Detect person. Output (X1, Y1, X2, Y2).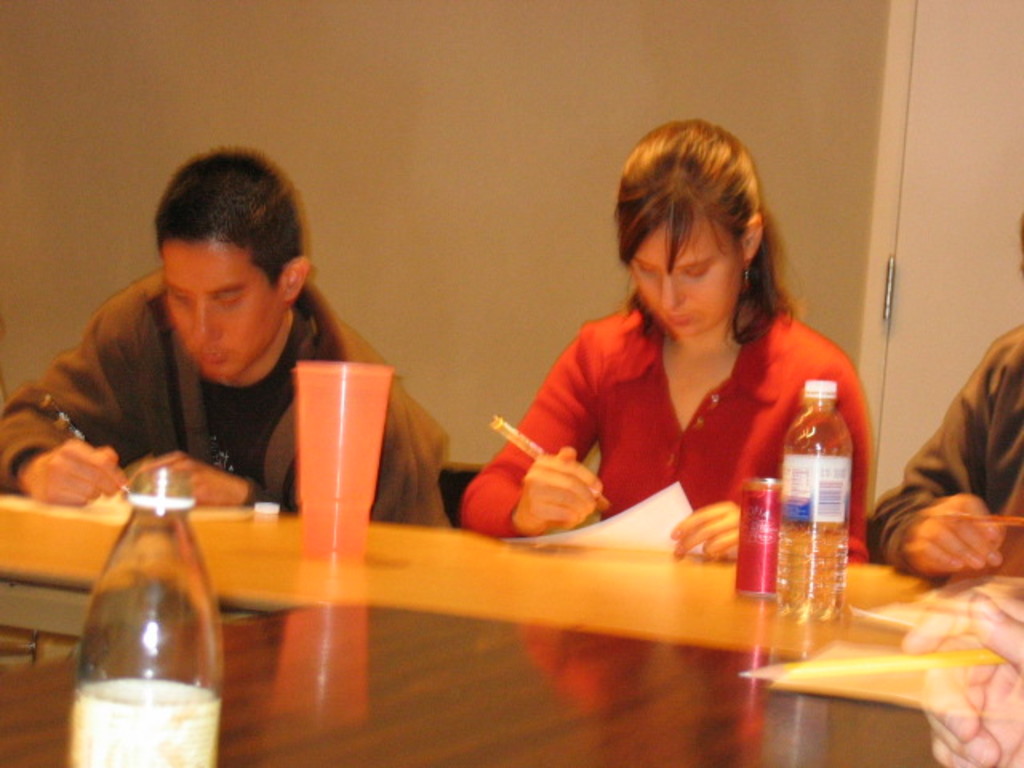
(0, 146, 450, 526).
